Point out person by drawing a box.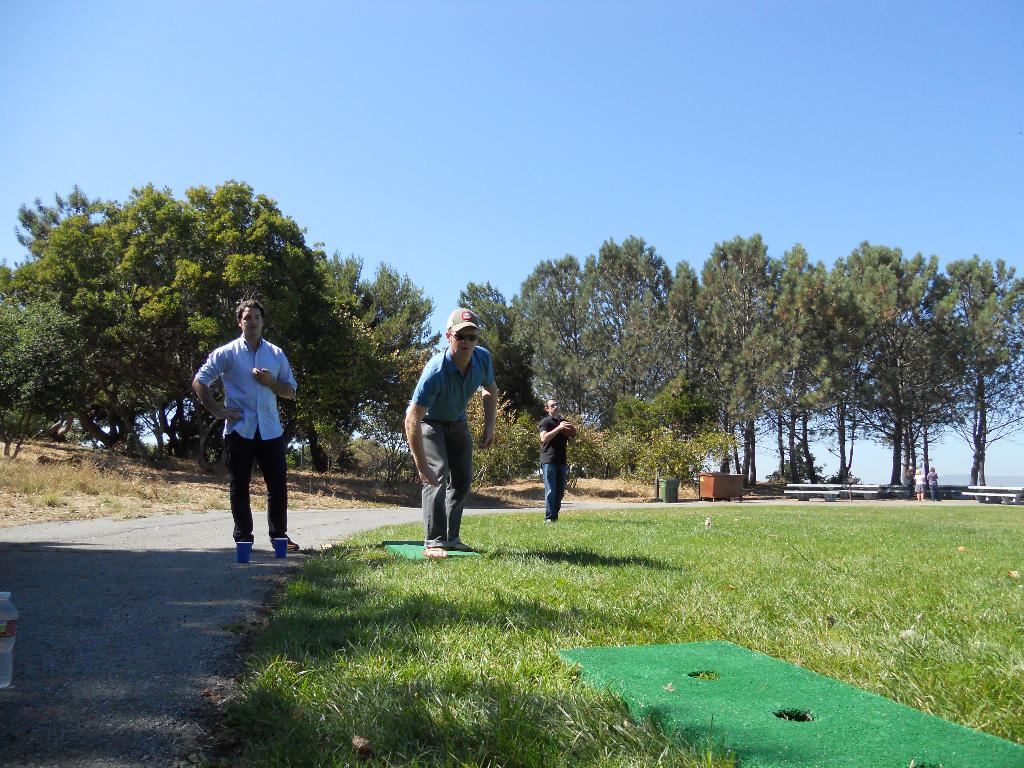
(x1=529, y1=400, x2=580, y2=527).
